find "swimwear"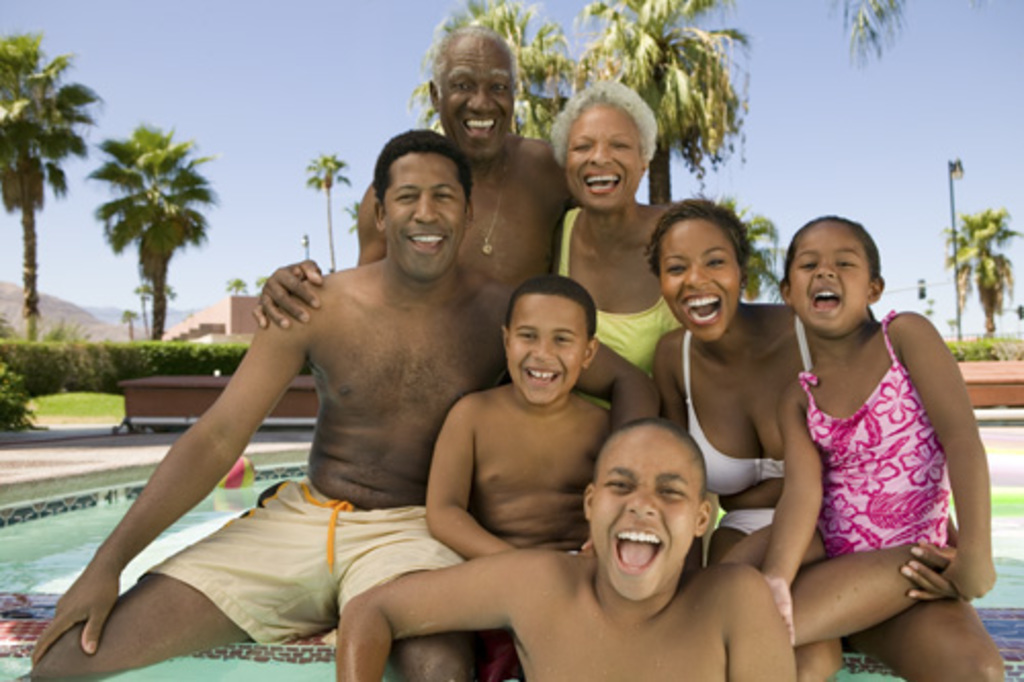
<box>553,199,680,379</box>
